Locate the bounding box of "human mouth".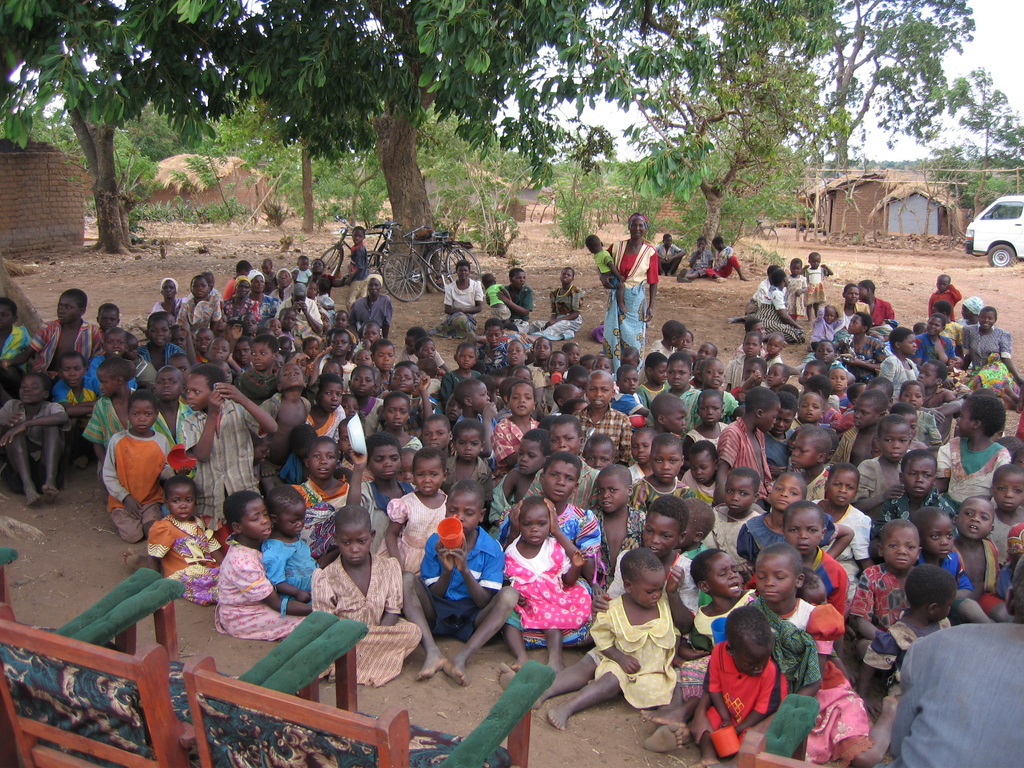
Bounding box: bbox=[600, 501, 611, 508].
